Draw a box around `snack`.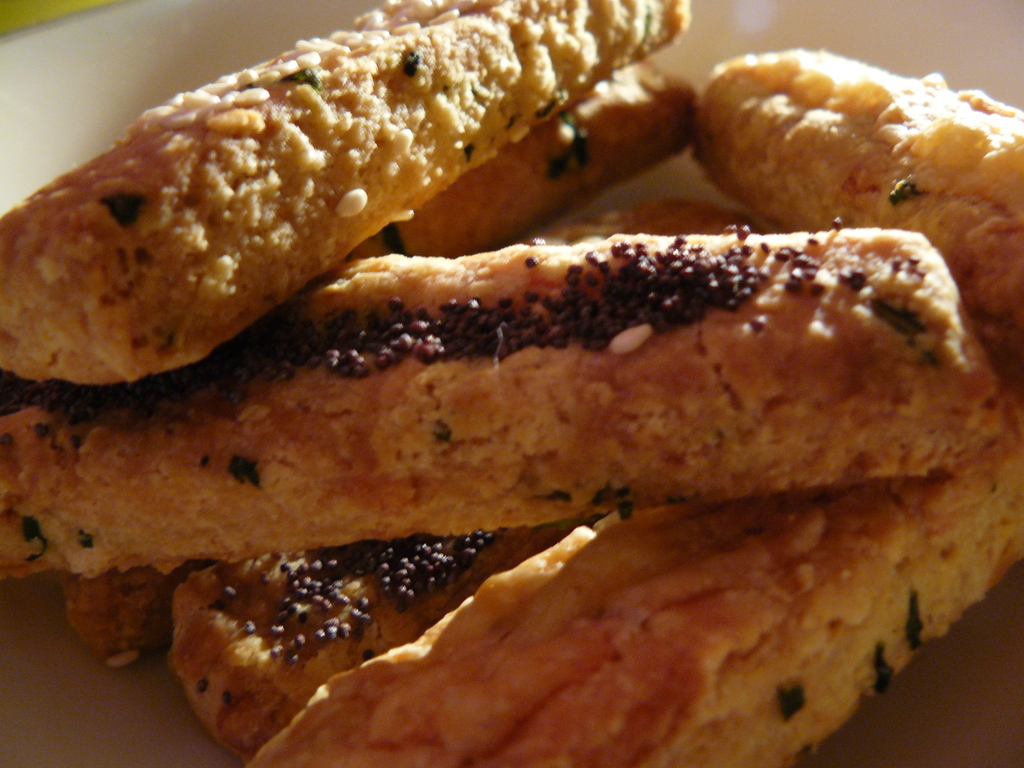
select_region(0, 0, 691, 396).
